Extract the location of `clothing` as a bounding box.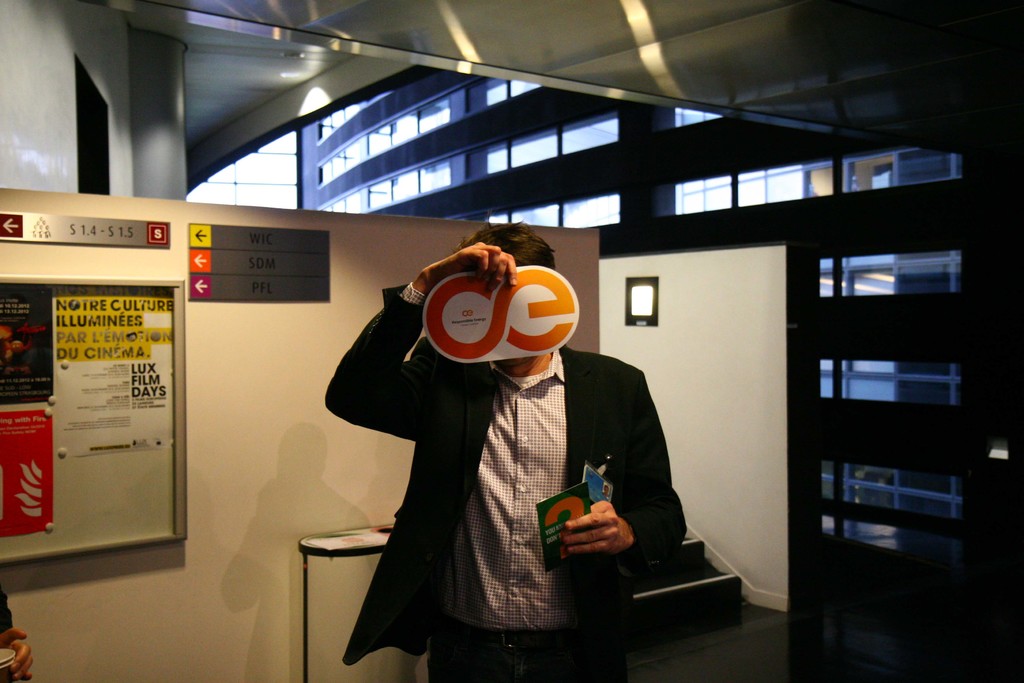
(x1=323, y1=276, x2=682, y2=671).
